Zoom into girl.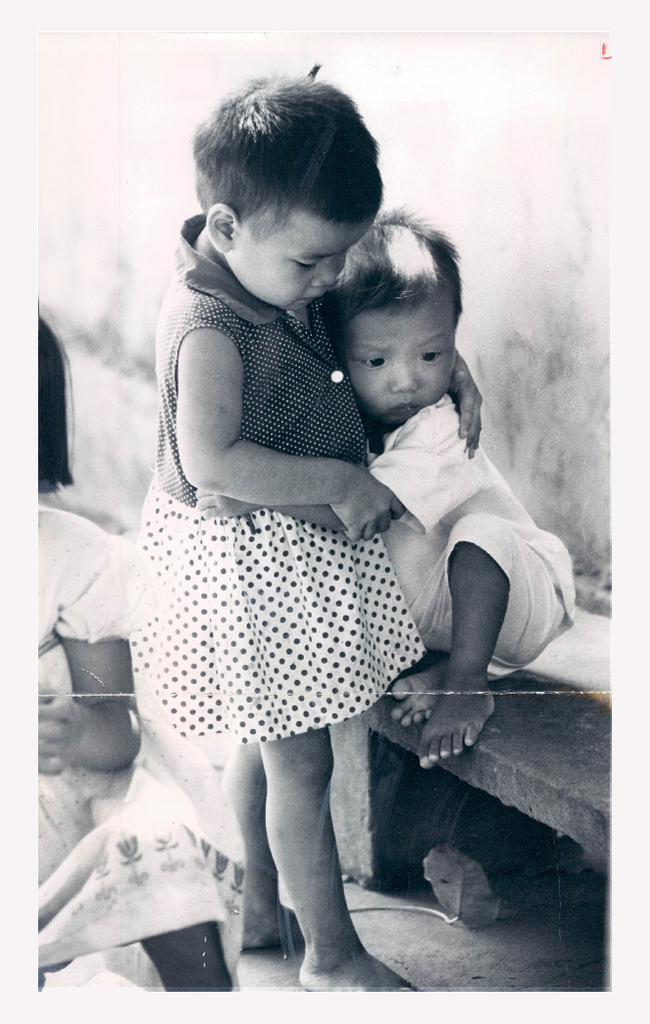
Zoom target: BBox(129, 80, 425, 998).
